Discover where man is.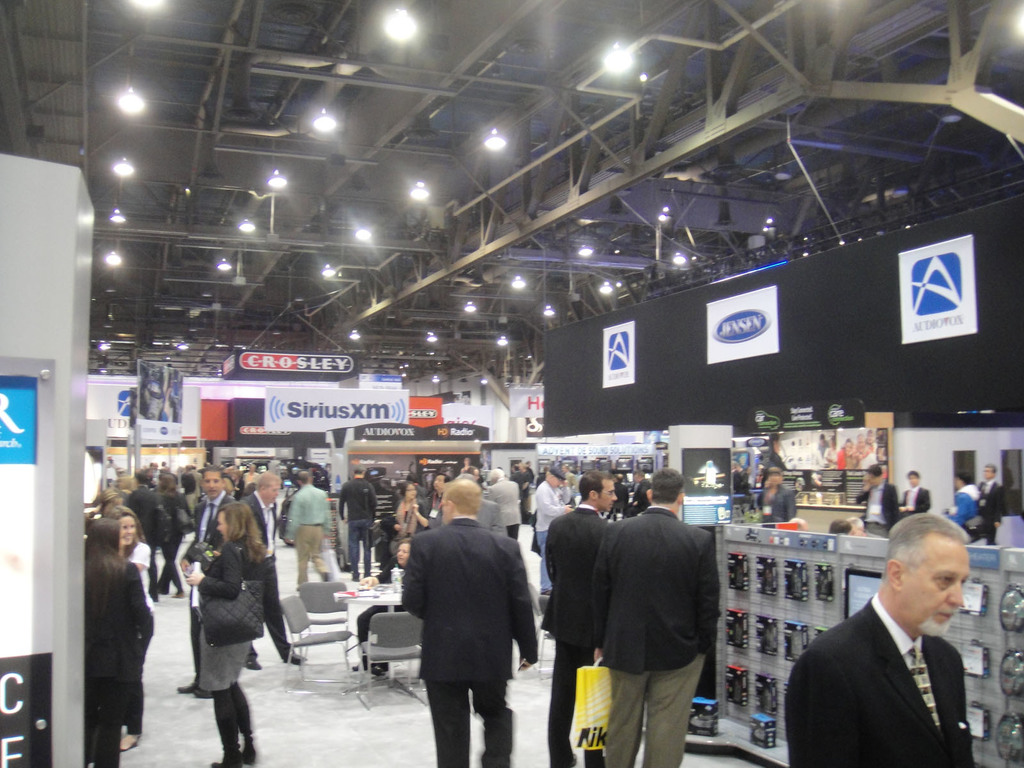
Discovered at bbox=(511, 463, 531, 494).
